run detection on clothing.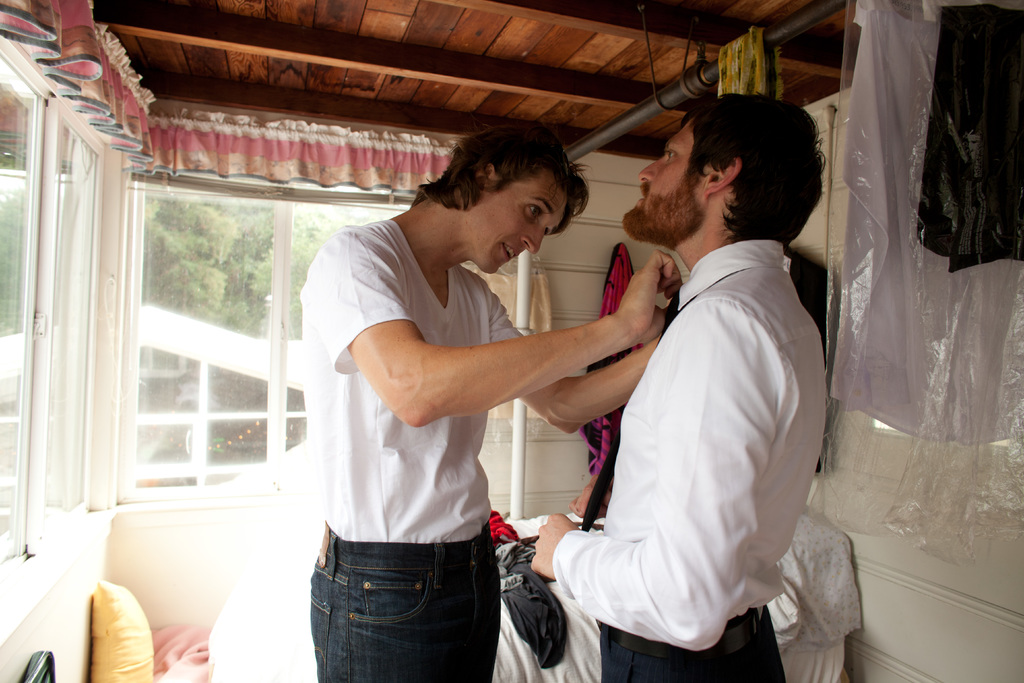
Result: (x1=316, y1=217, x2=534, y2=682).
